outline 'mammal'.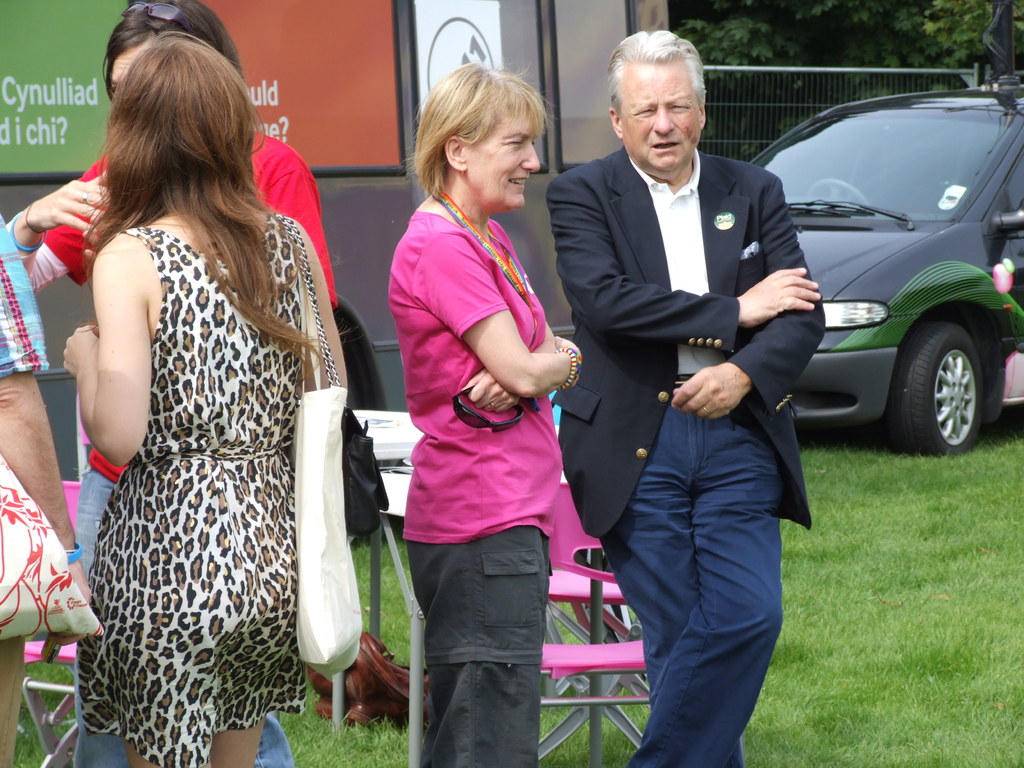
Outline: bbox=(397, 56, 582, 767).
